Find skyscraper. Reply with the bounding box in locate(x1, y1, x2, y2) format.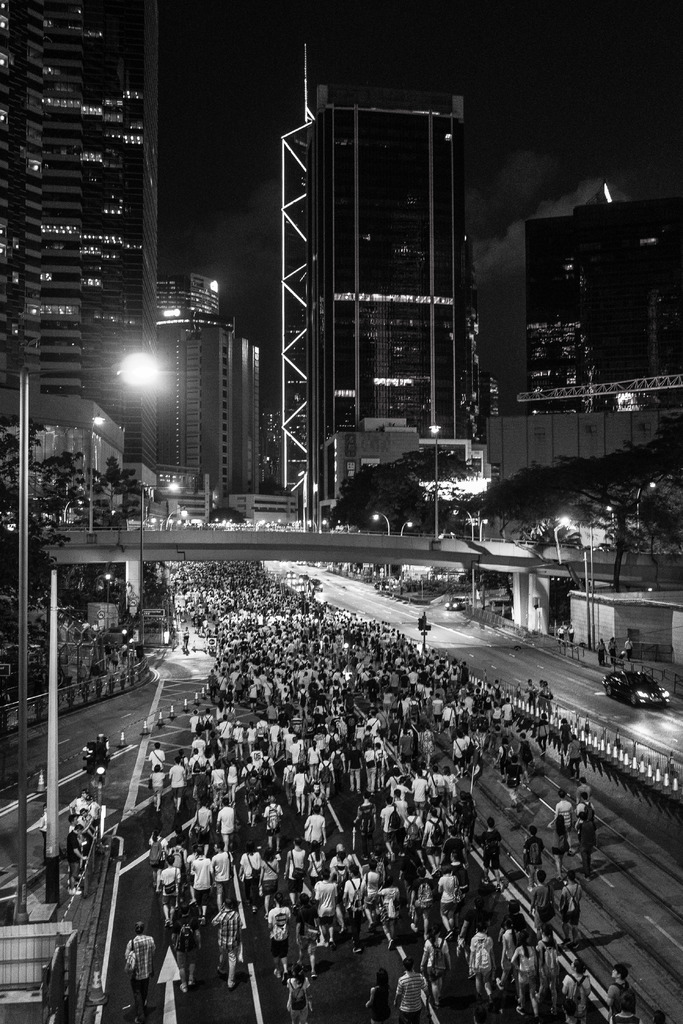
locate(0, 0, 175, 477).
